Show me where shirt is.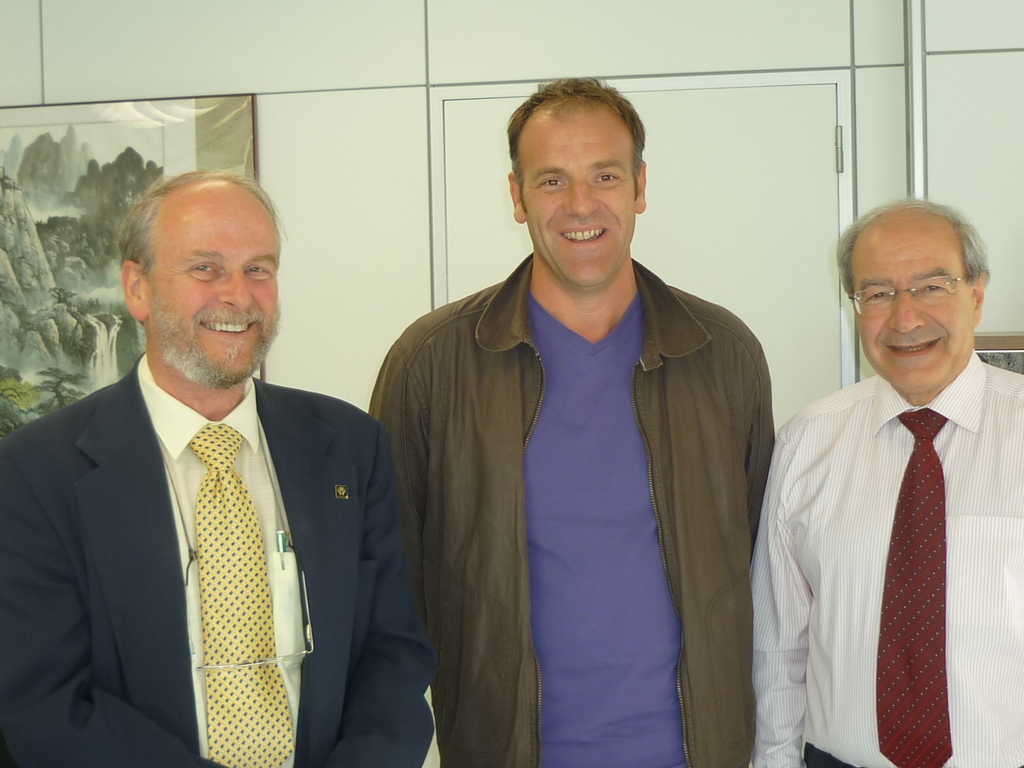
shirt is at pyautogui.locateOnScreen(138, 351, 308, 765).
